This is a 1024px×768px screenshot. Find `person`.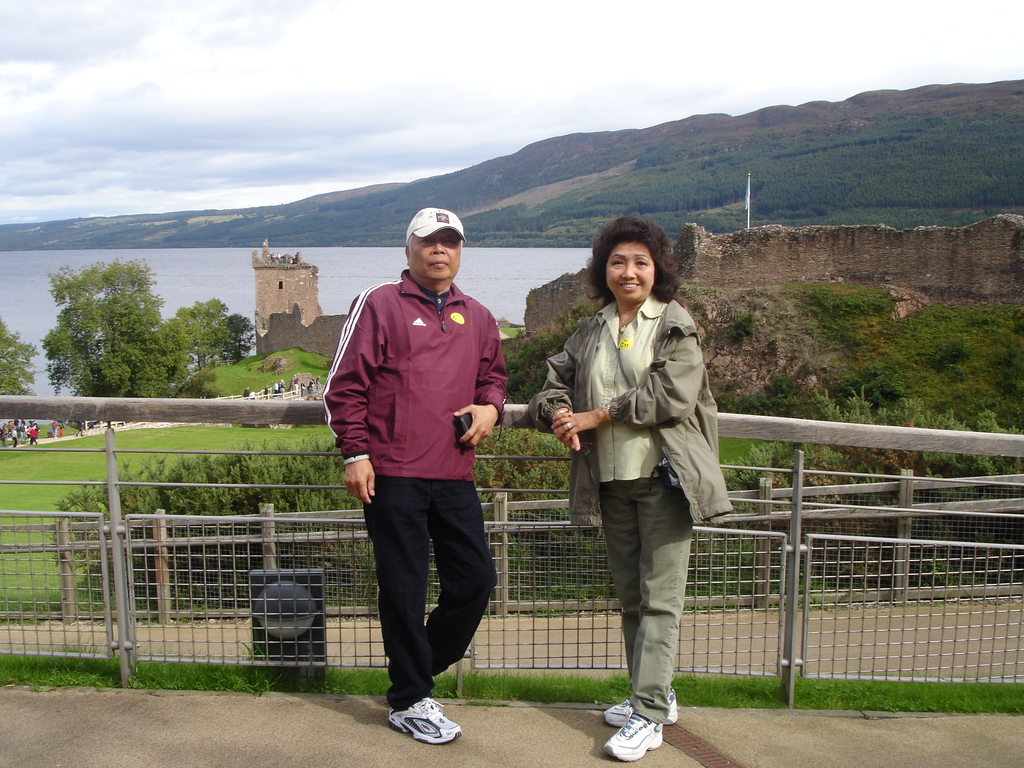
Bounding box: l=242, t=388, r=250, b=399.
